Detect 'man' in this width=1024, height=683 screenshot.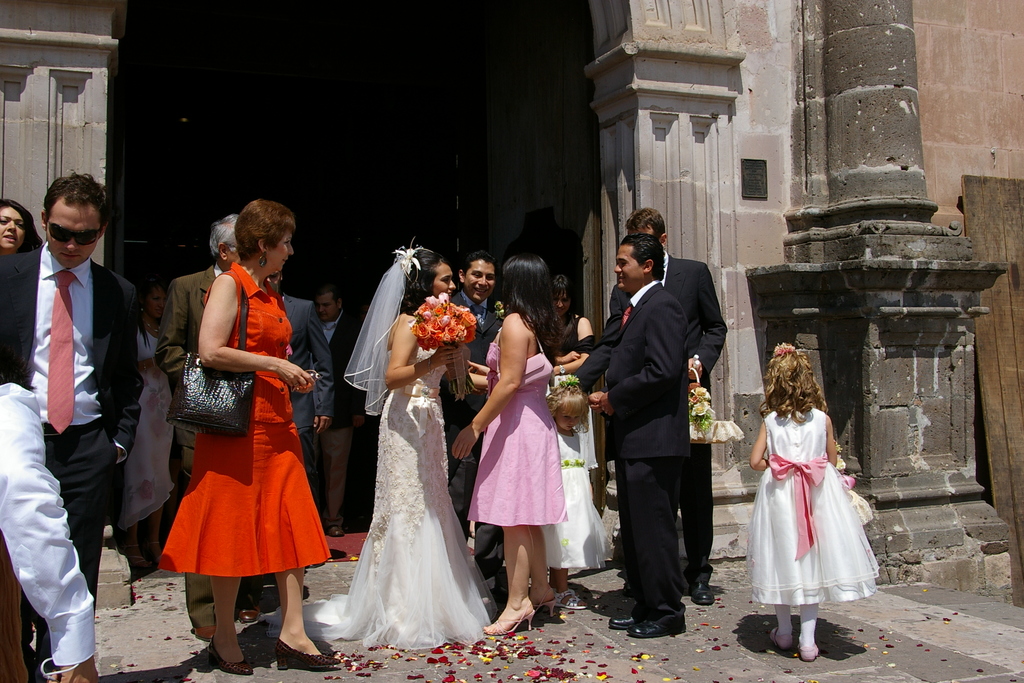
Detection: BBox(450, 256, 505, 505).
